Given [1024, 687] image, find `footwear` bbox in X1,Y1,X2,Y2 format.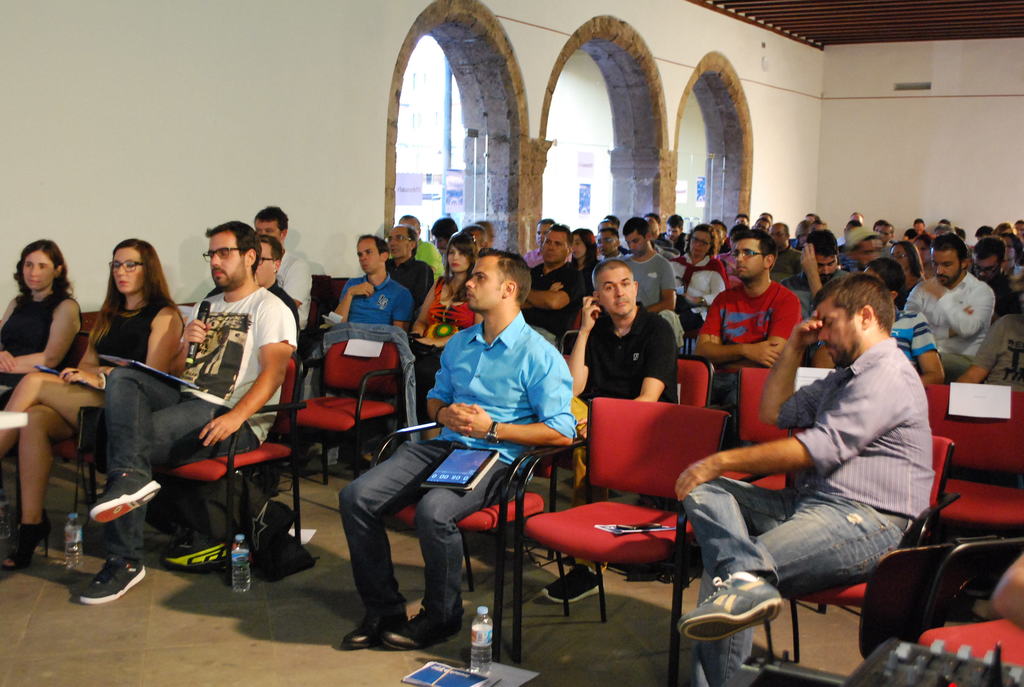
88,471,157,523.
